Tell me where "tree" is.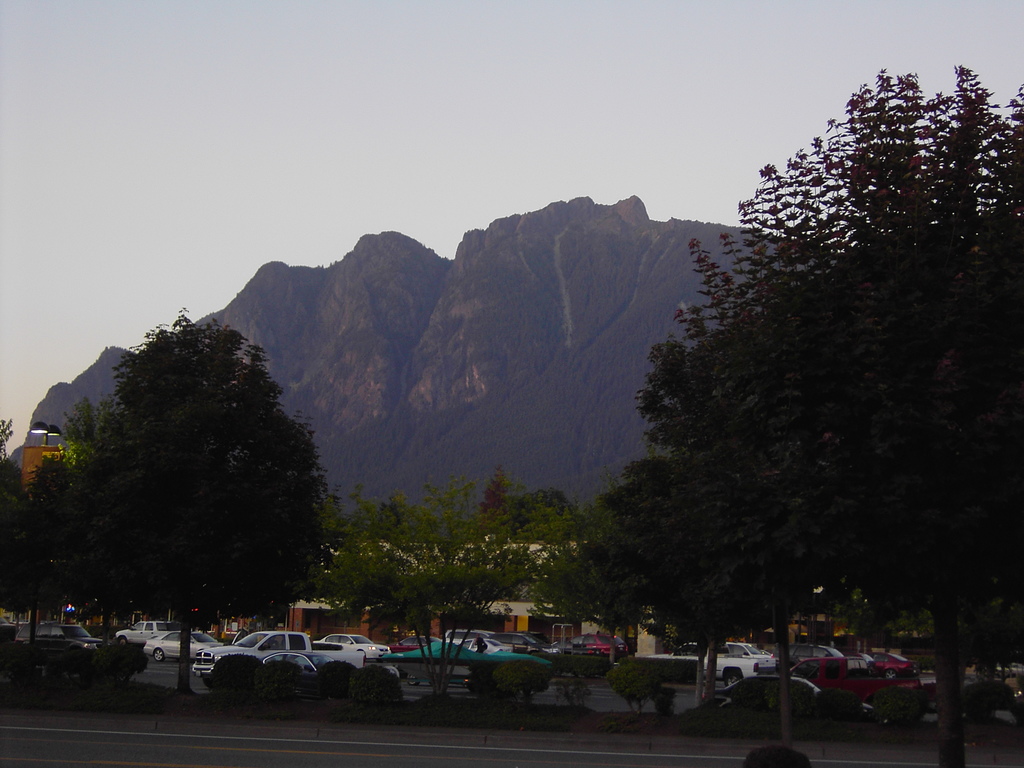
"tree" is at detection(71, 304, 332, 694).
